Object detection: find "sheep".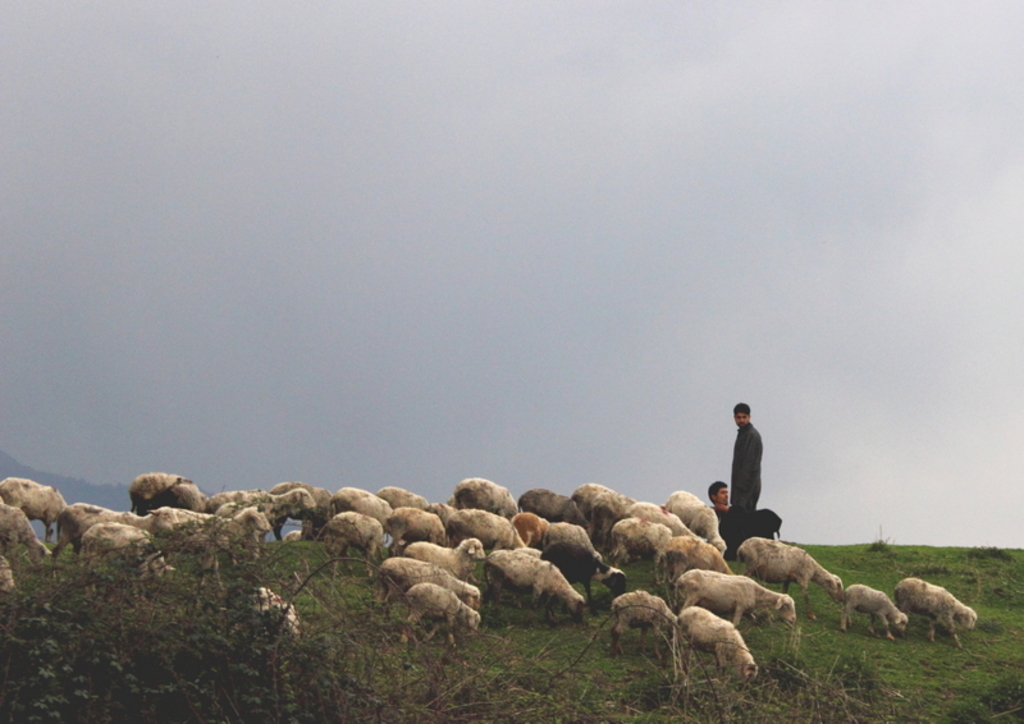
{"left": 668, "top": 573, "right": 797, "bottom": 645}.
